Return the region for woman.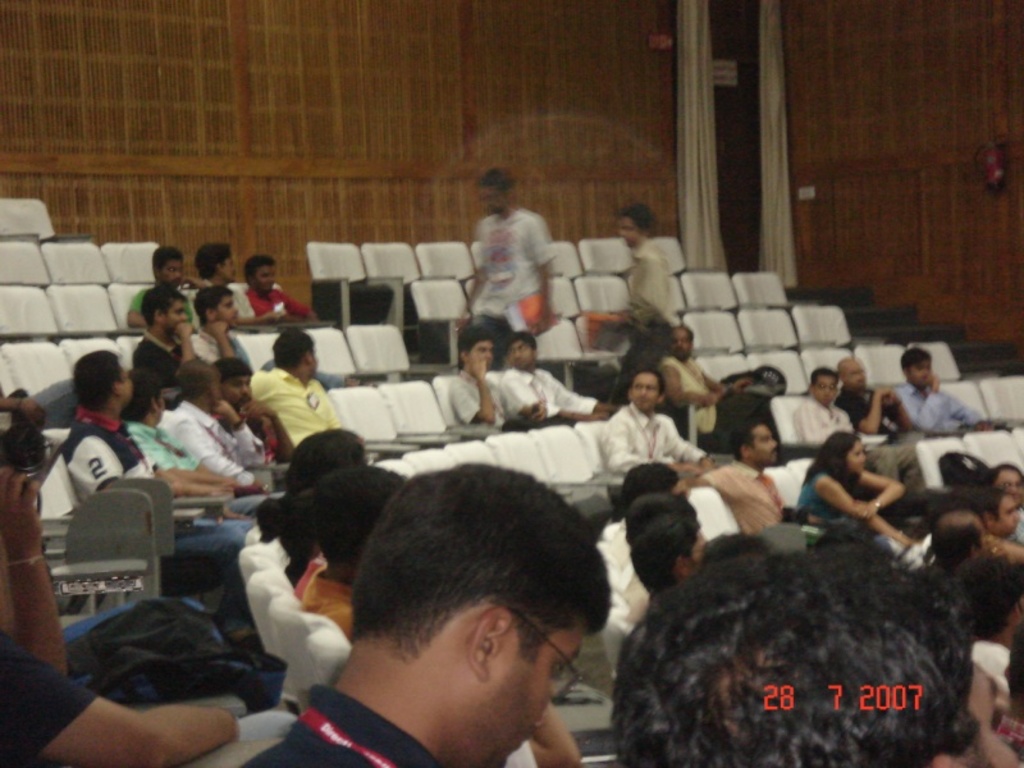
select_region(982, 461, 1023, 521).
